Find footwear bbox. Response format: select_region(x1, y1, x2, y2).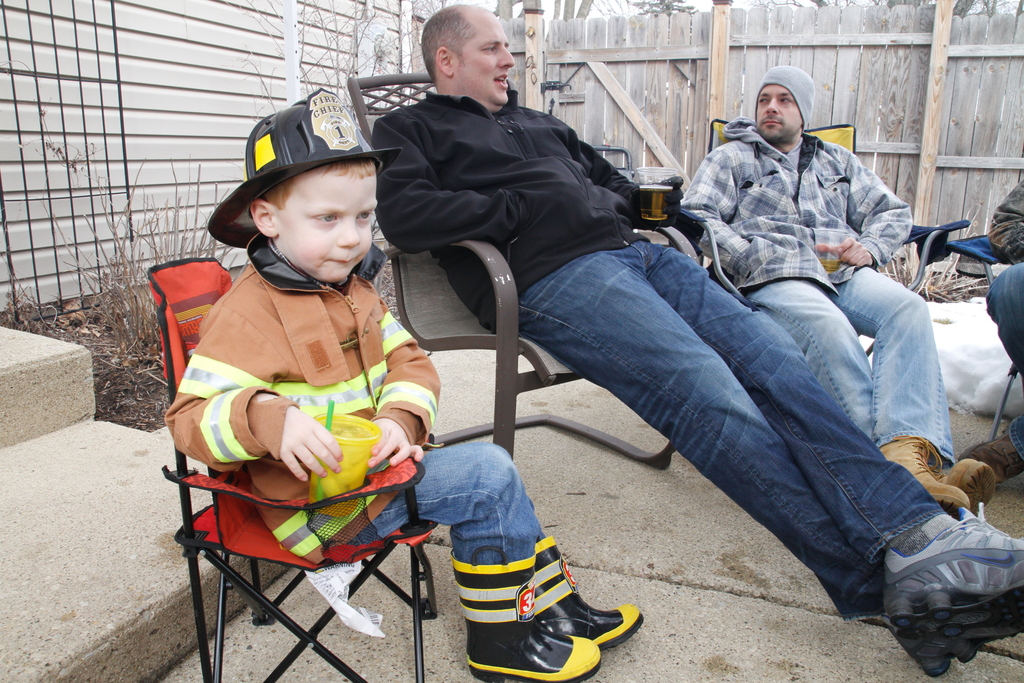
select_region(936, 444, 993, 522).
